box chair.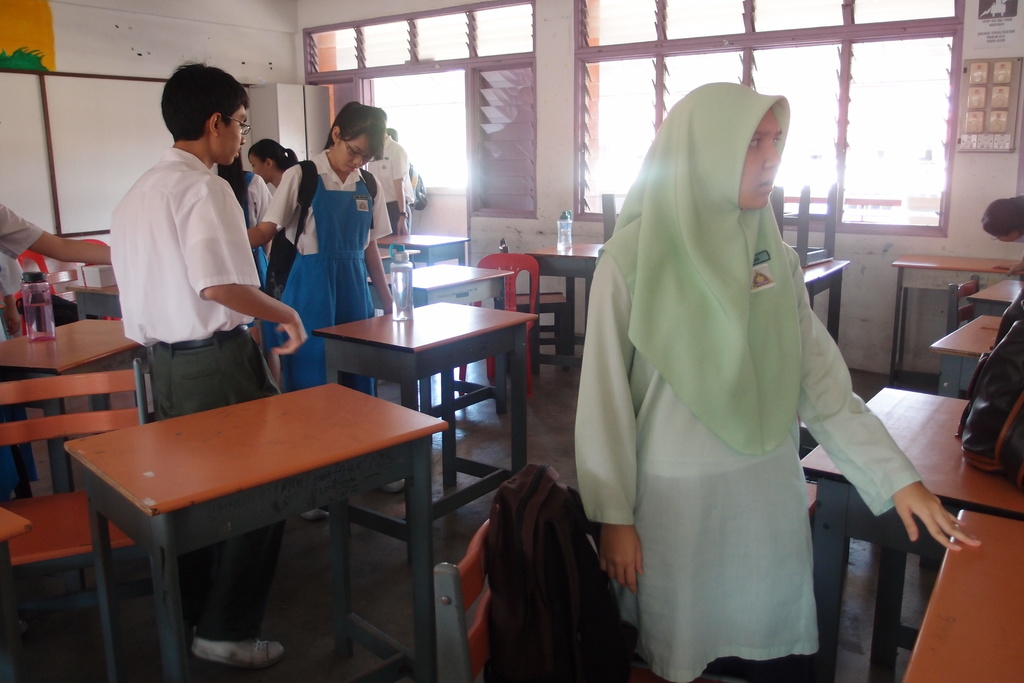
<box>457,252,543,398</box>.
